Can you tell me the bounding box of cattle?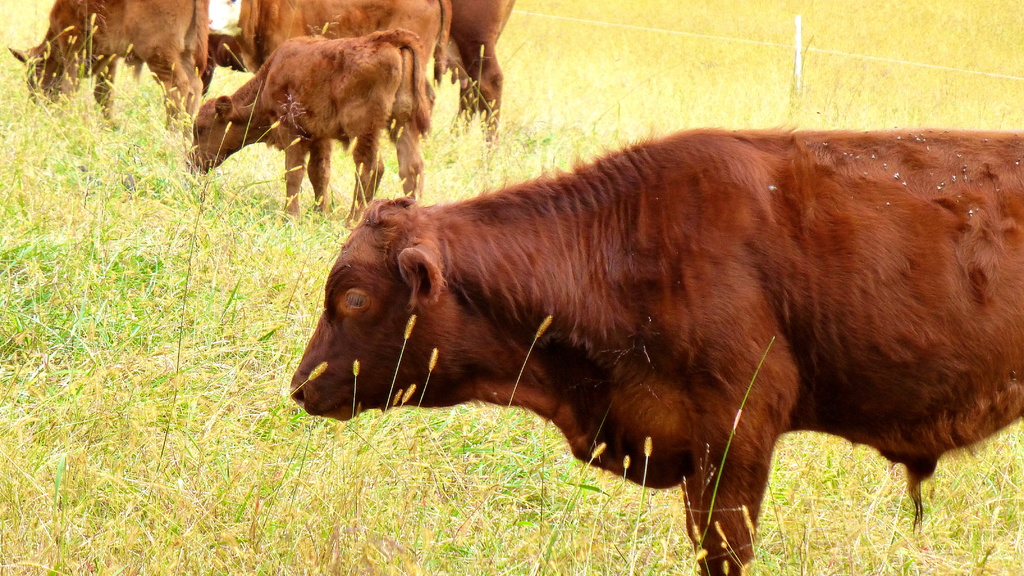
Rect(435, 0, 522, 151).
